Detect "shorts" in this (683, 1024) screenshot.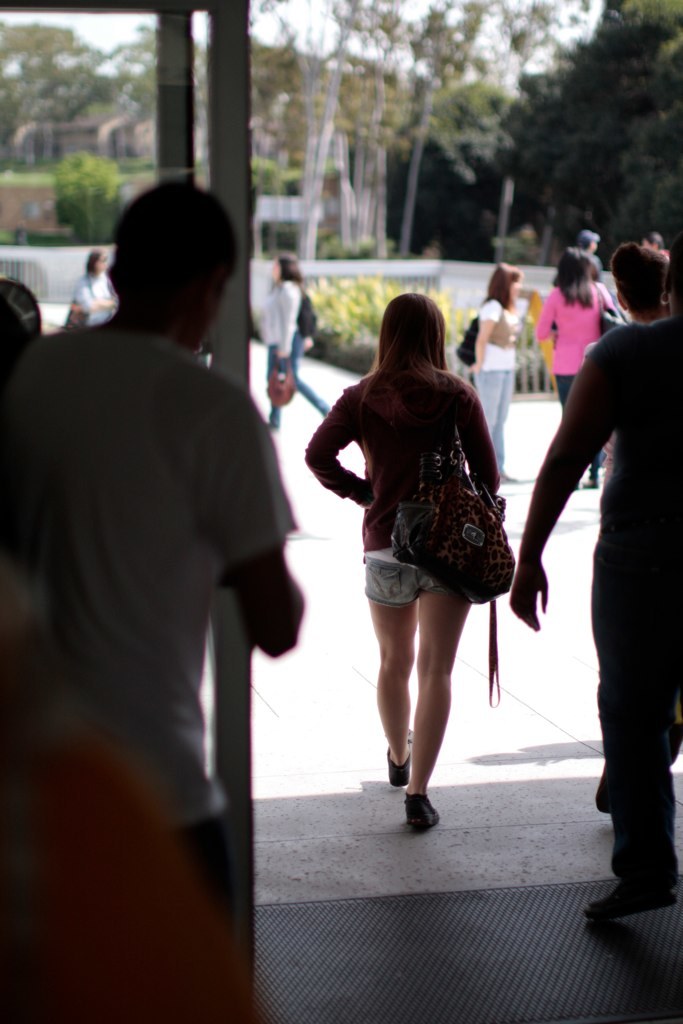
Detection: <bbox>364, 553, 450, 607</bbox>.
